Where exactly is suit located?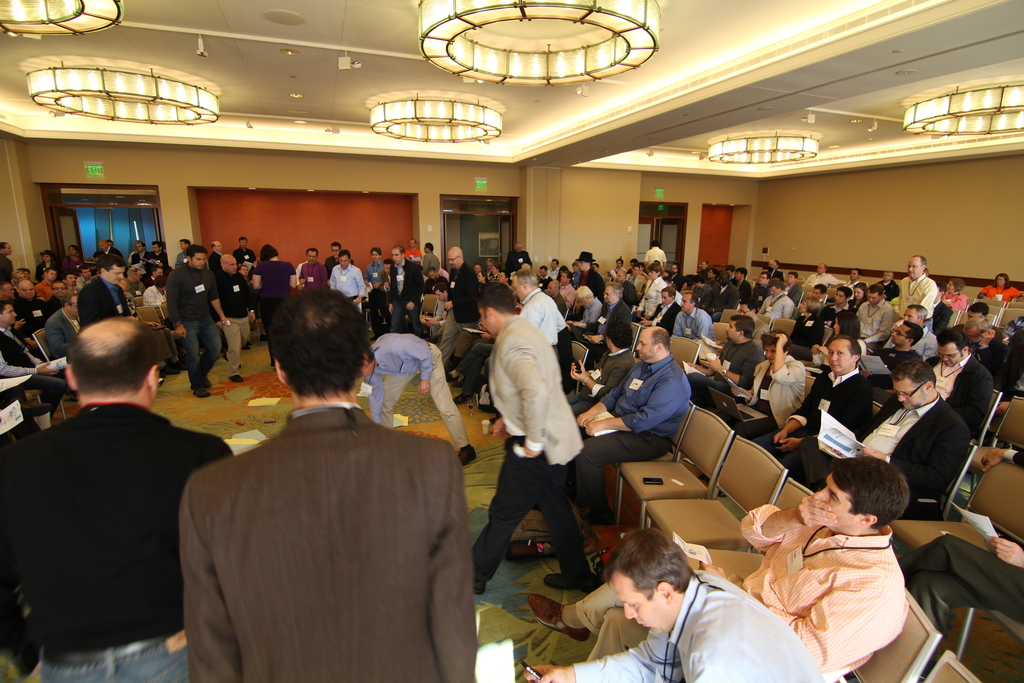
Its bounding box is [785,283,802,306].
